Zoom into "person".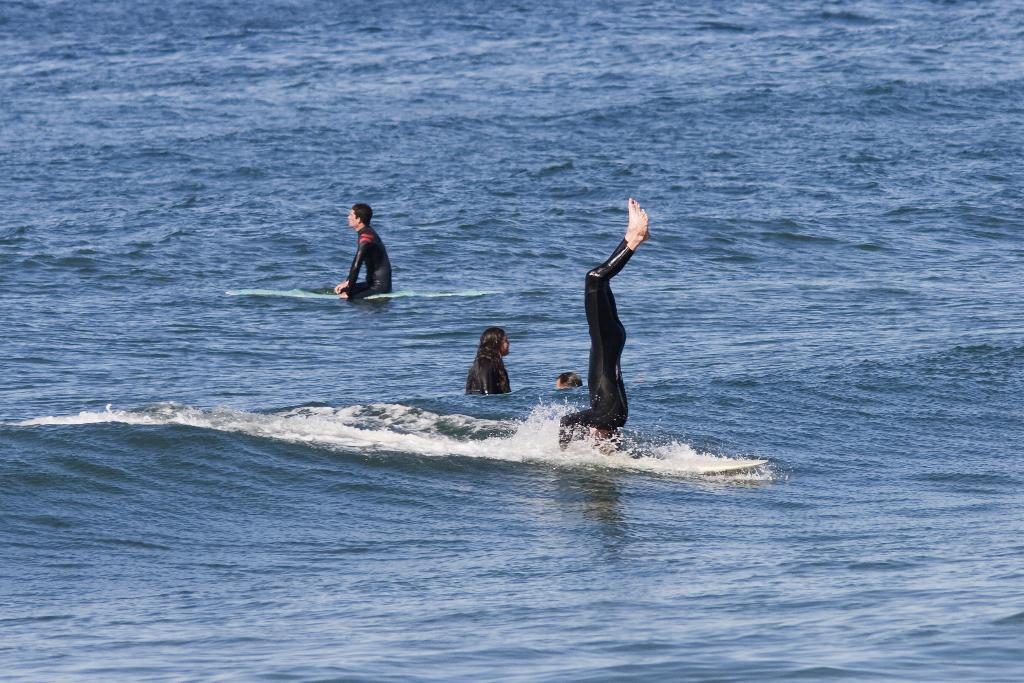
Zoom target: rect(334, 199, 396, 298).
